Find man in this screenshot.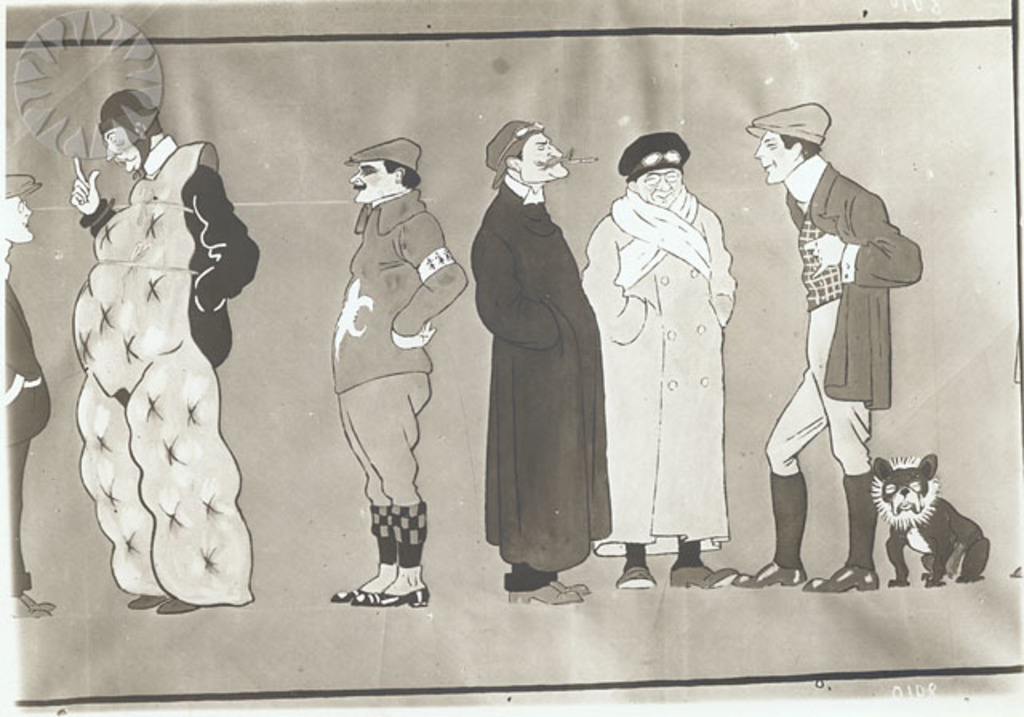
The bounding box for man is bbox=[458, 112, 622, 607].
